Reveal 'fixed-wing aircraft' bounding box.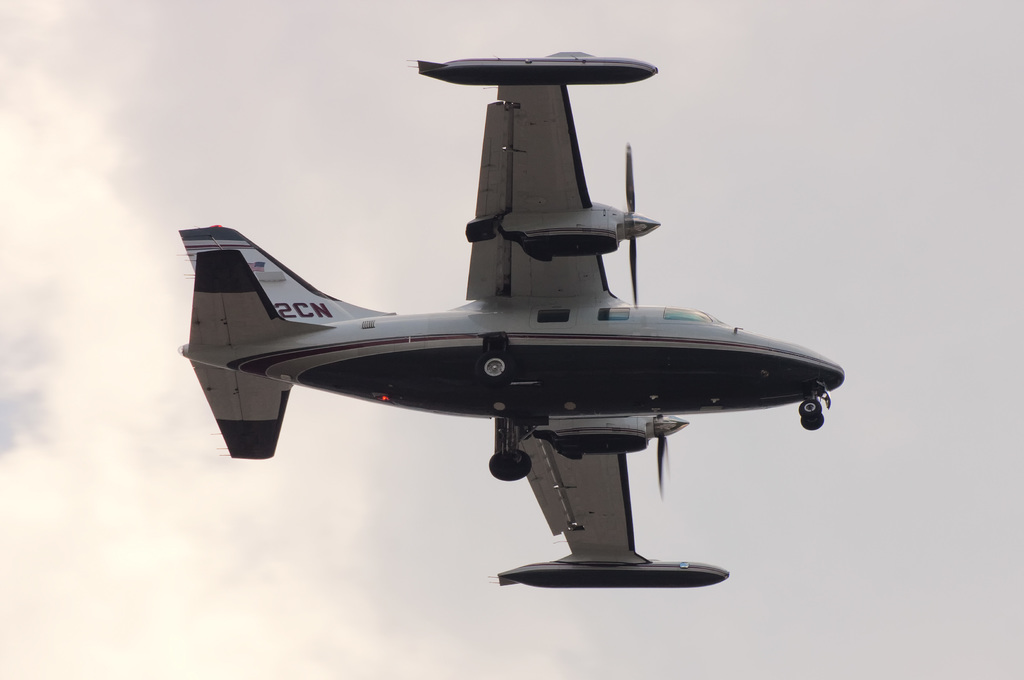
Revealed: BBox(179, 48, 851, 588).
